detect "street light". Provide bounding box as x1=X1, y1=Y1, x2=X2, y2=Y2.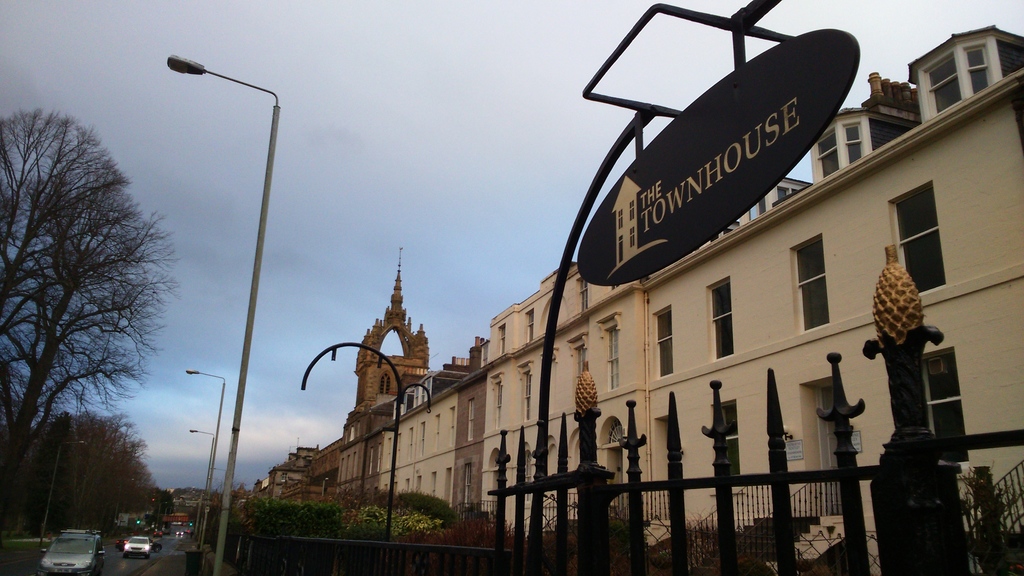
x1=186, y1=430, x2=217, y2=539.
